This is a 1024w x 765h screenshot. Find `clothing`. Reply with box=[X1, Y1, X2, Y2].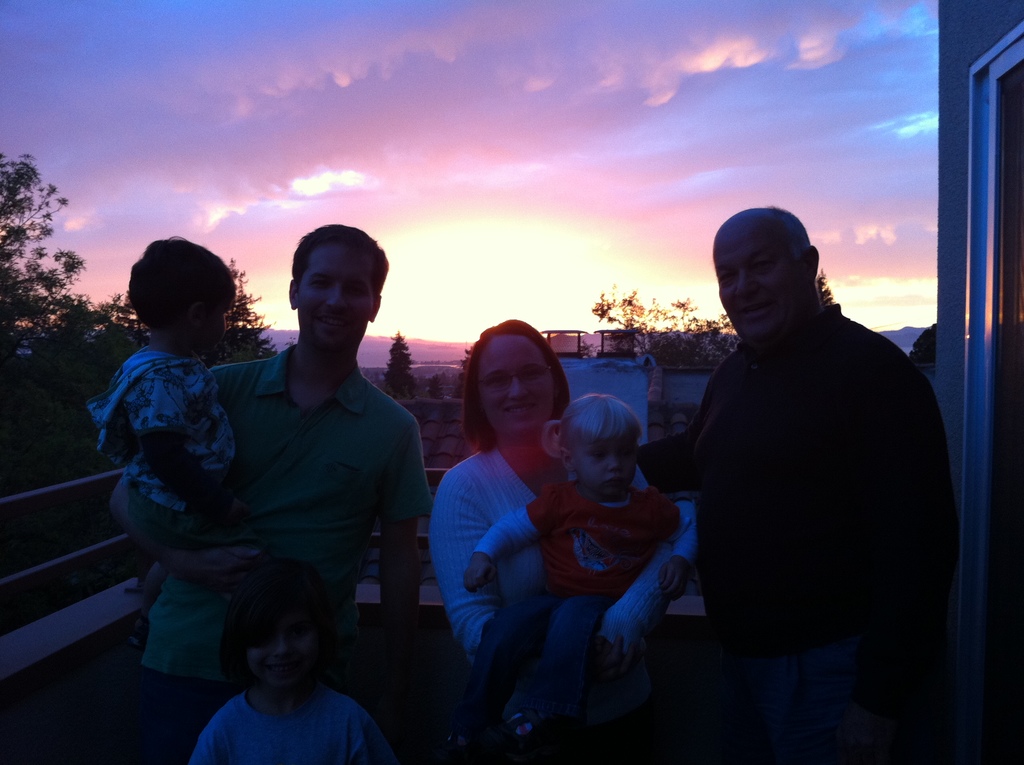
box=[183, 677, 396, 764].
